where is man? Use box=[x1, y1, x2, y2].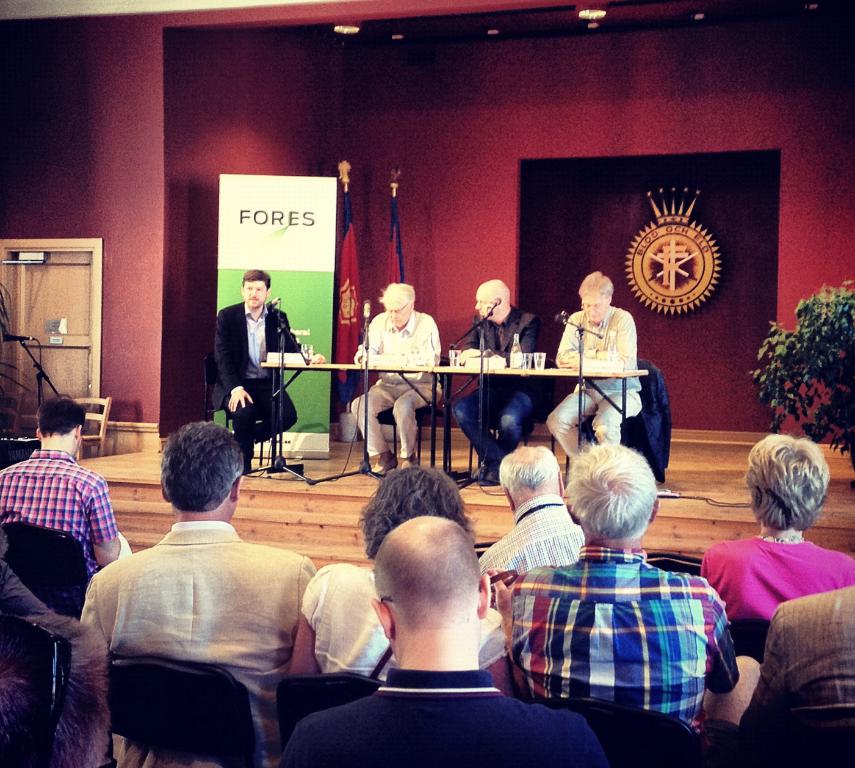
box=[83, 422, 323, 767].
